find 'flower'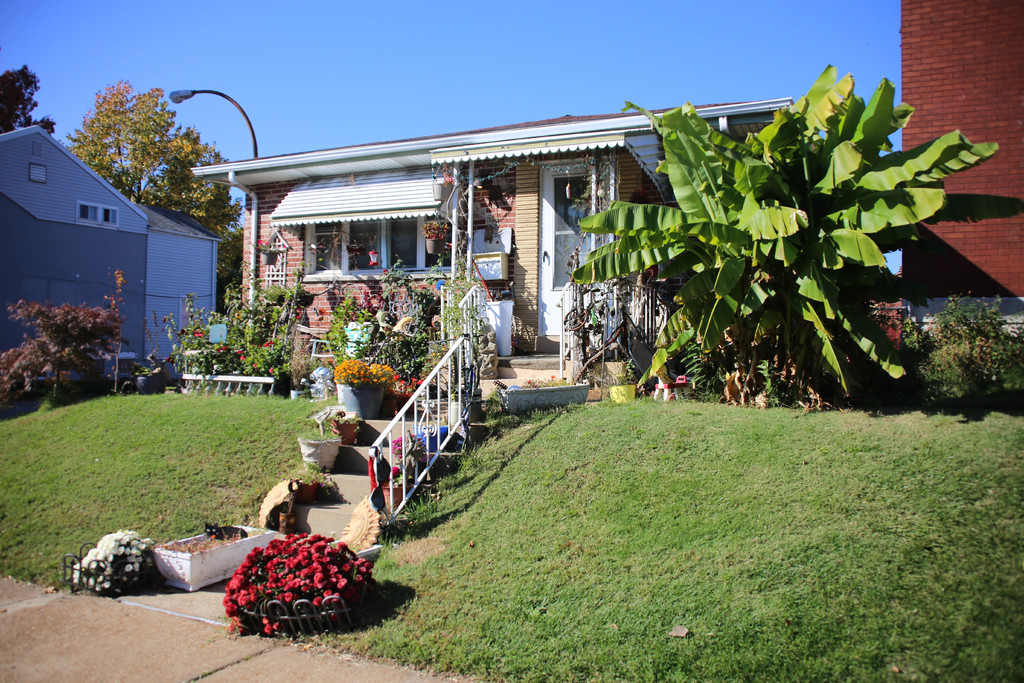
bbox(235, 352, 249, 360)
